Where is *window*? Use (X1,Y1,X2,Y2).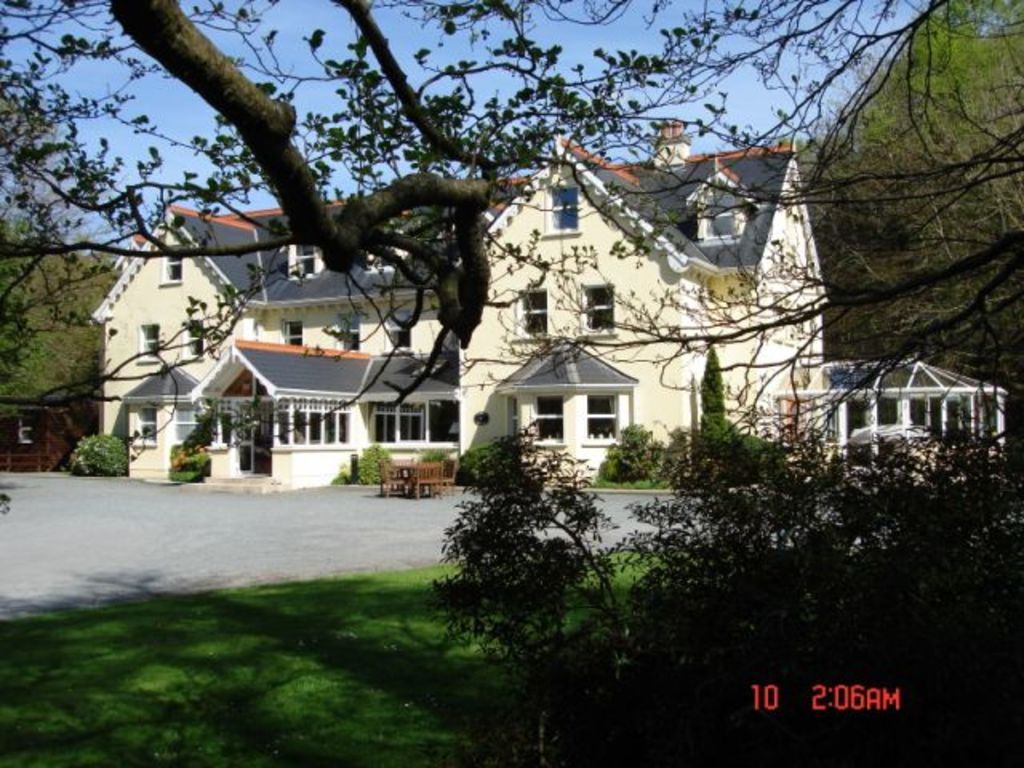
(539,184,576,234).
